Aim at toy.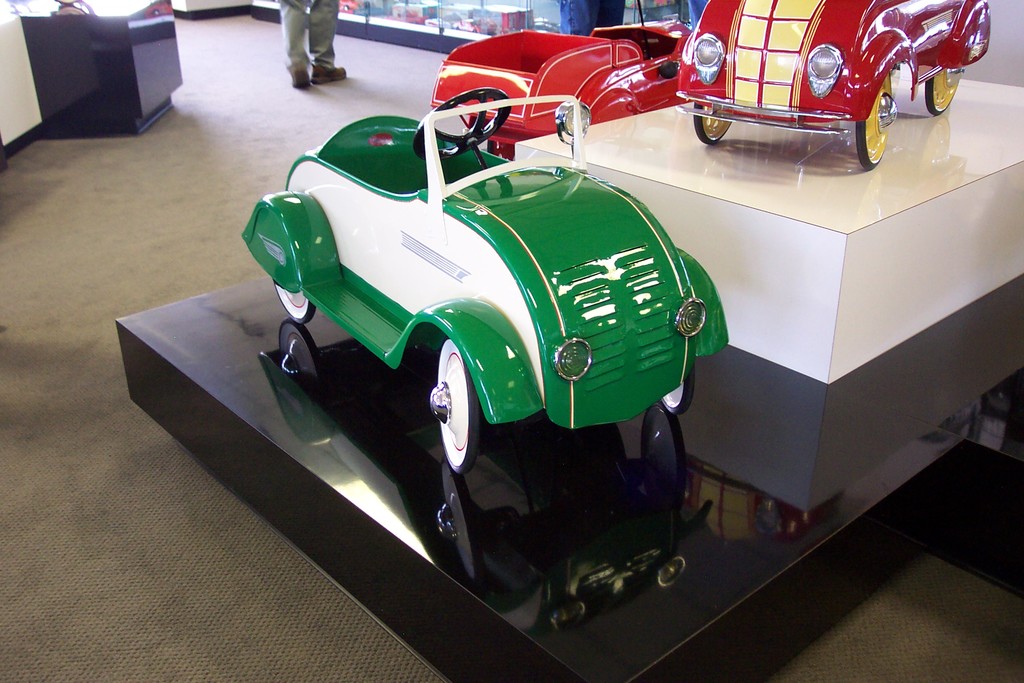
Aimed at bbox(428, 22, 691, 167).
